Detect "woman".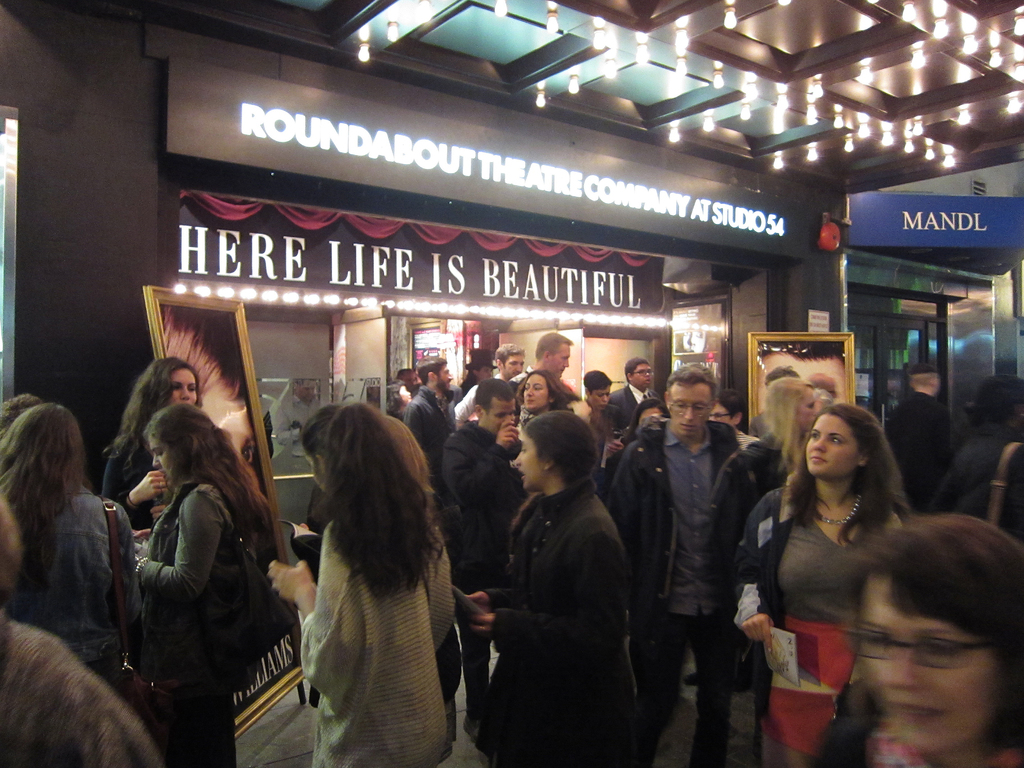
Detected at [703, 378, 822, 559].
